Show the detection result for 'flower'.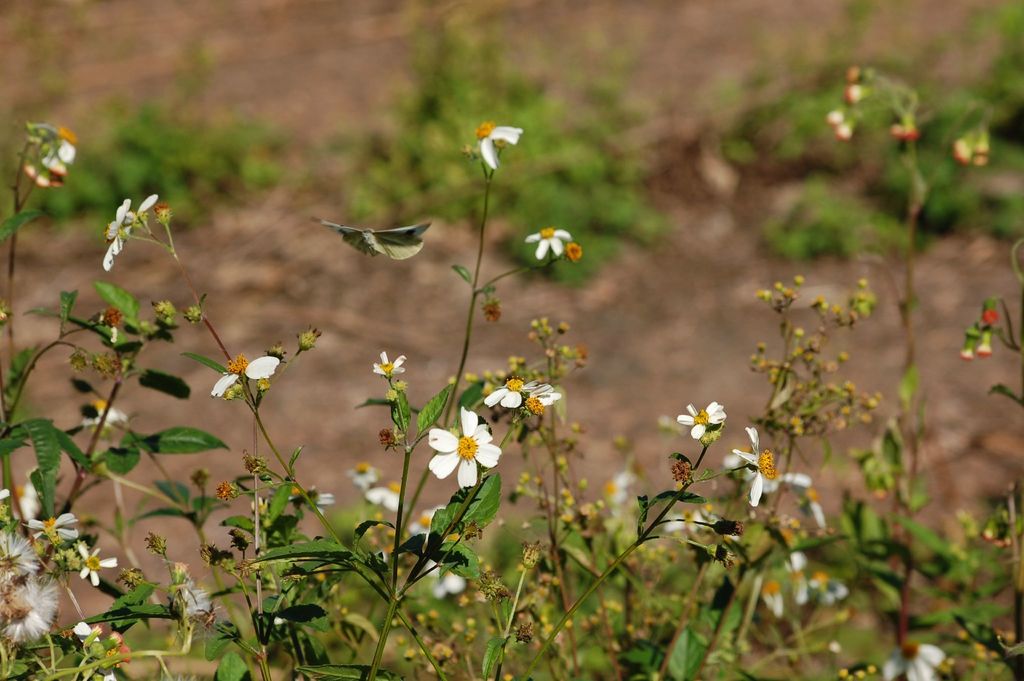
[730,430,793,506].
